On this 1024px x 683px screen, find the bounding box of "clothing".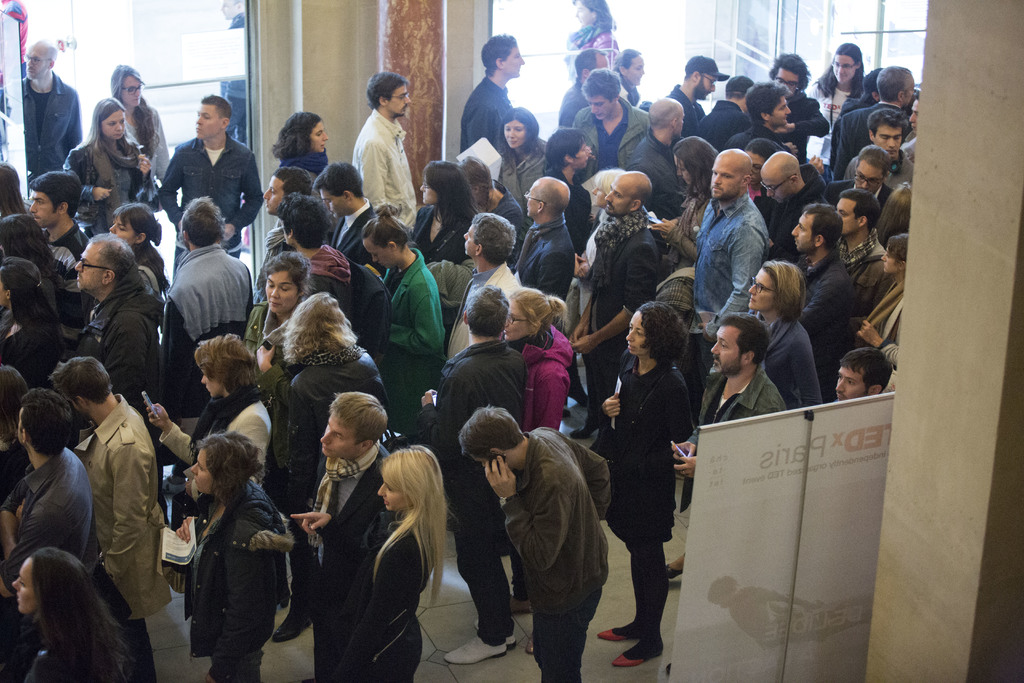
Bounding box: box(1, 267, 50, 333).
